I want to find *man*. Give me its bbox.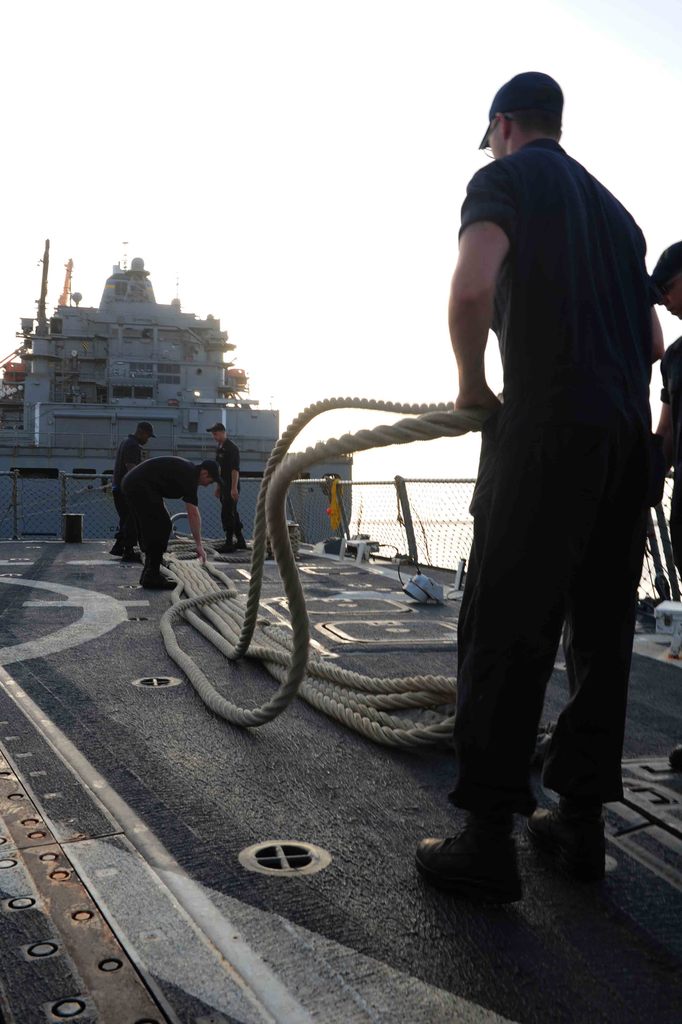
{"x1": 405, "y1": 58, "x2": 666, "y2": 884}.
